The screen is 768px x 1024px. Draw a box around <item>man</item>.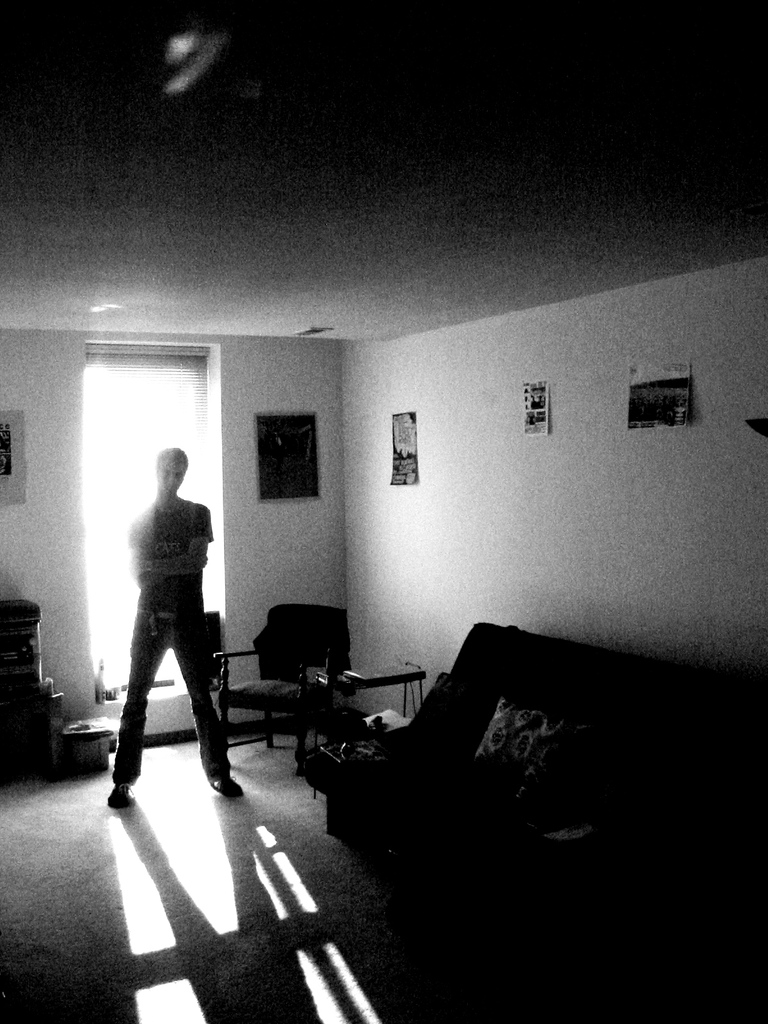
<region>100, 418, 241, 834</region>.
